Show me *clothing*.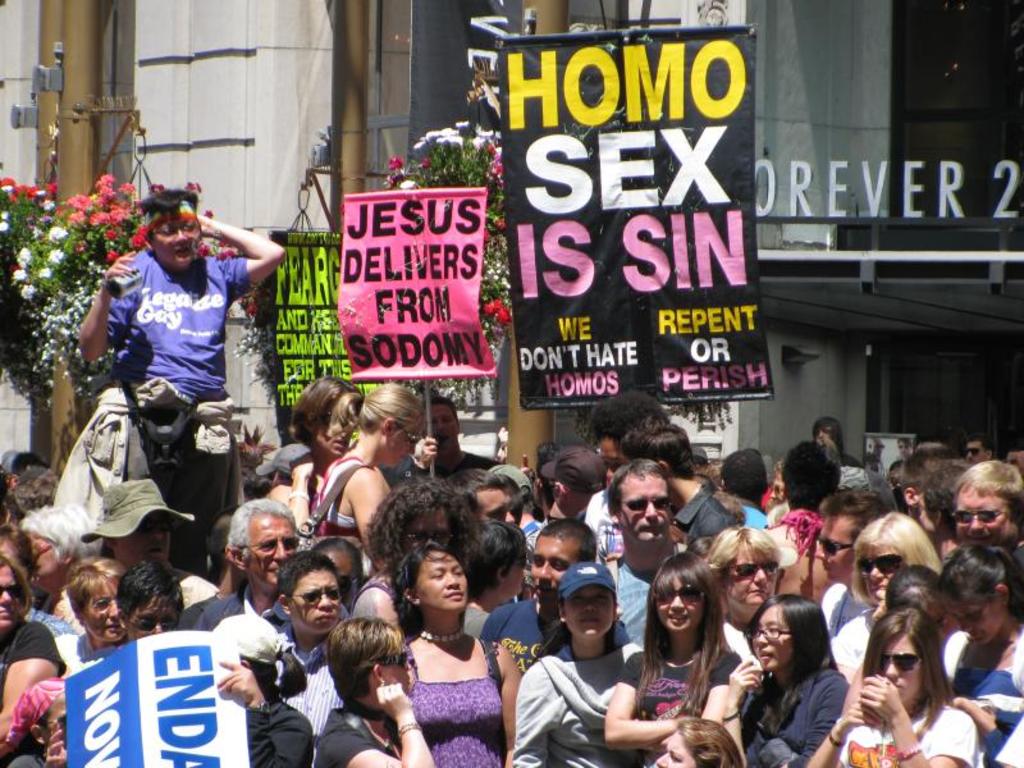
*clothing* is here: box(820, 586, 865, 673).
